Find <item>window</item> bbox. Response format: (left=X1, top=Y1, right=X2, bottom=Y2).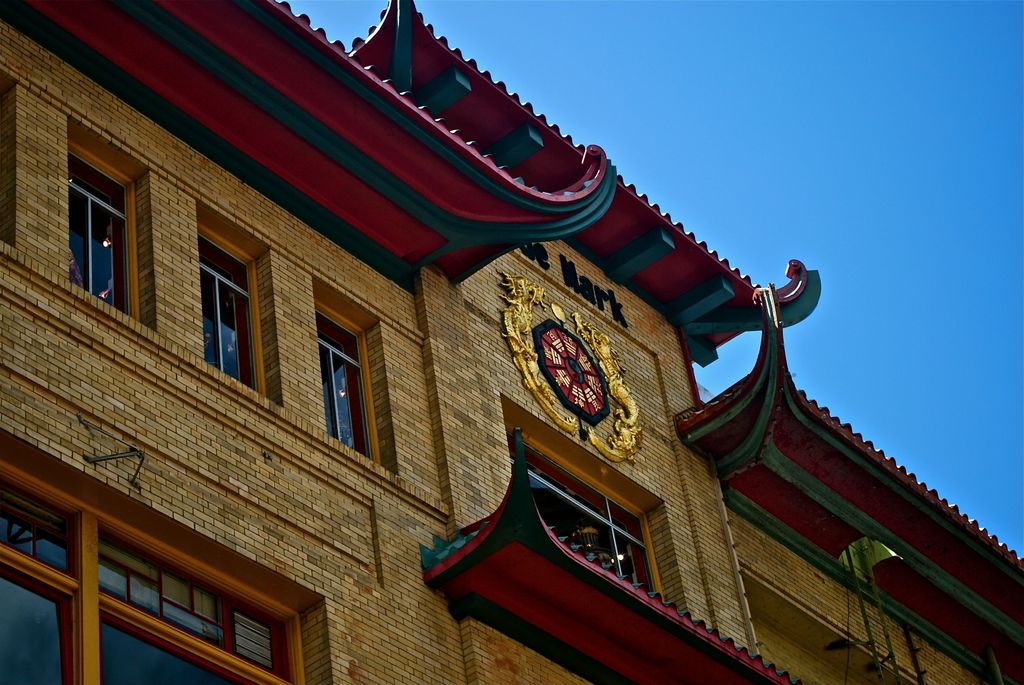
(left=314, top=306, right=381, bottom=463).
